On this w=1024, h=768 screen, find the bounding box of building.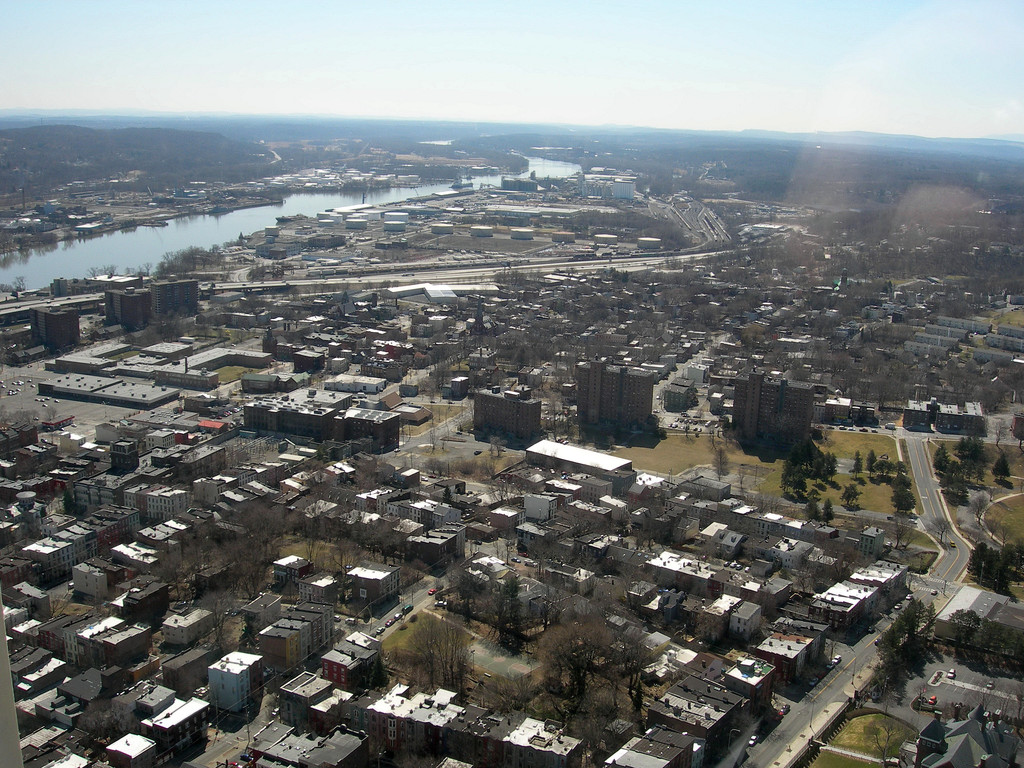
Bounding box: l=333, t=406, r=401, b=452.
